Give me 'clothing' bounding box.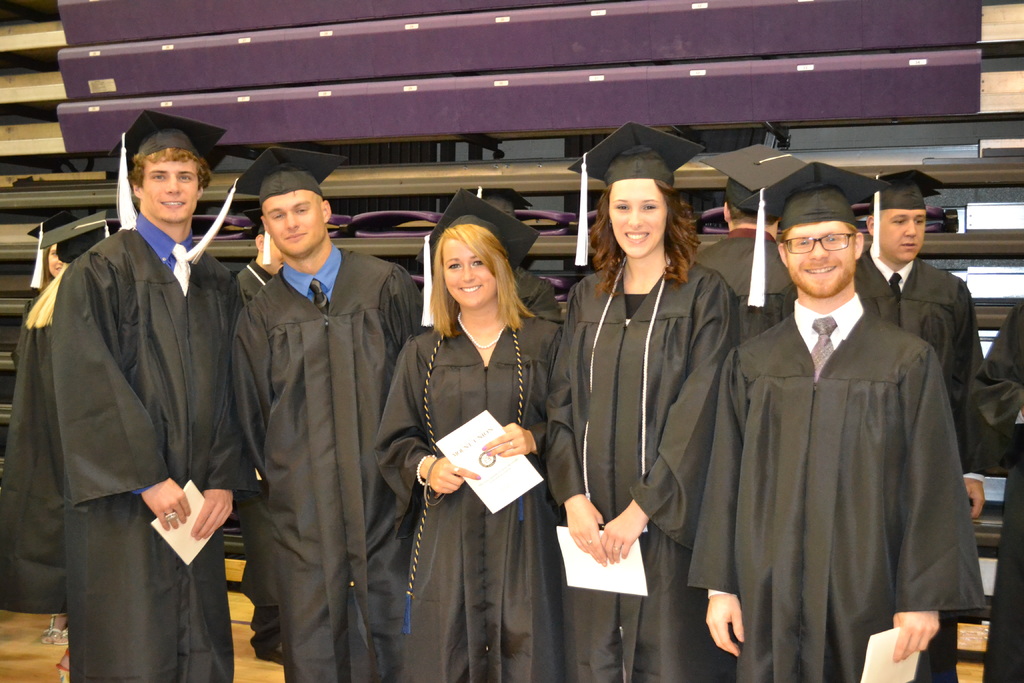
locate(237, 242, 424, 682).
